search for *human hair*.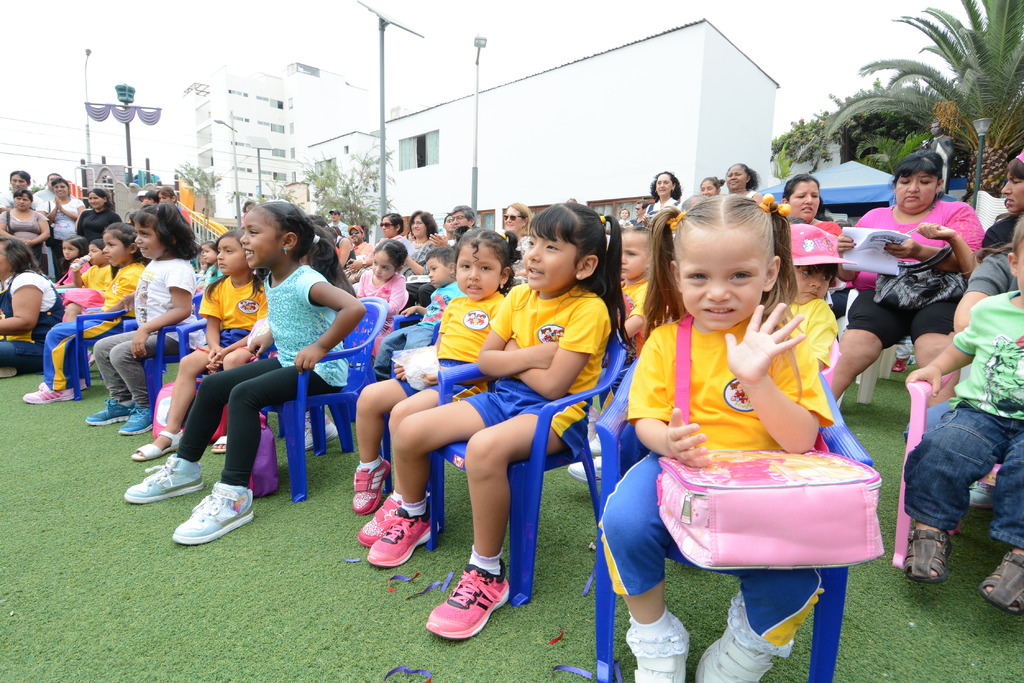
Found at [640,188,797,339].
